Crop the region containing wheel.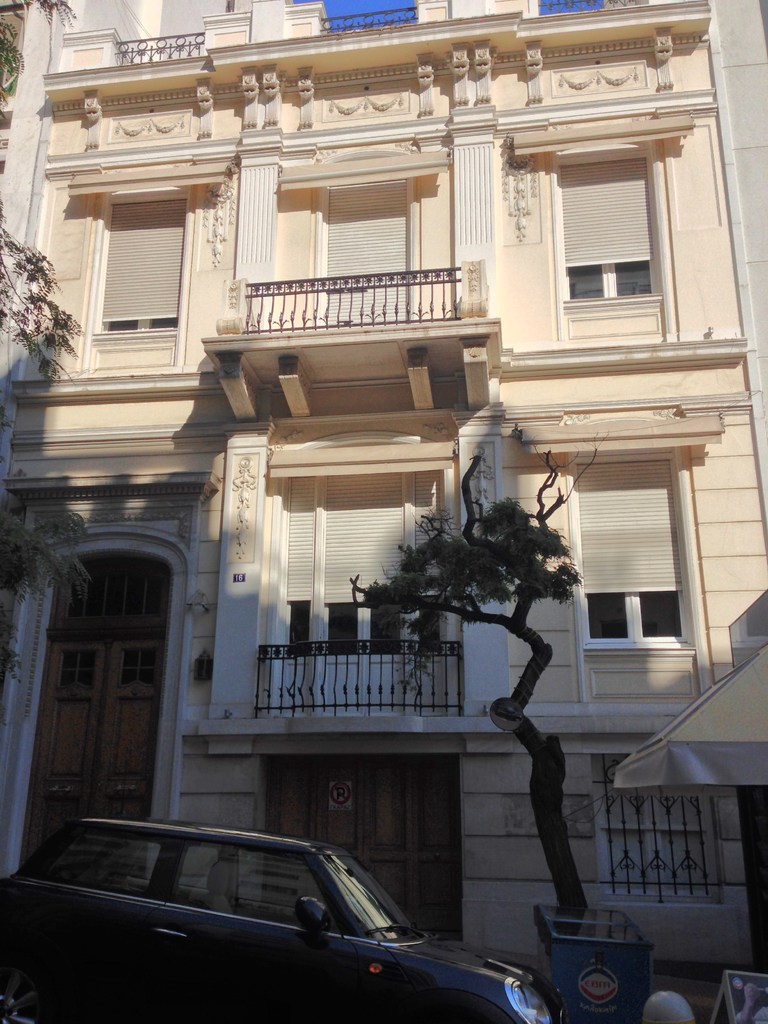
Crop region: 0,954,33,1023.
